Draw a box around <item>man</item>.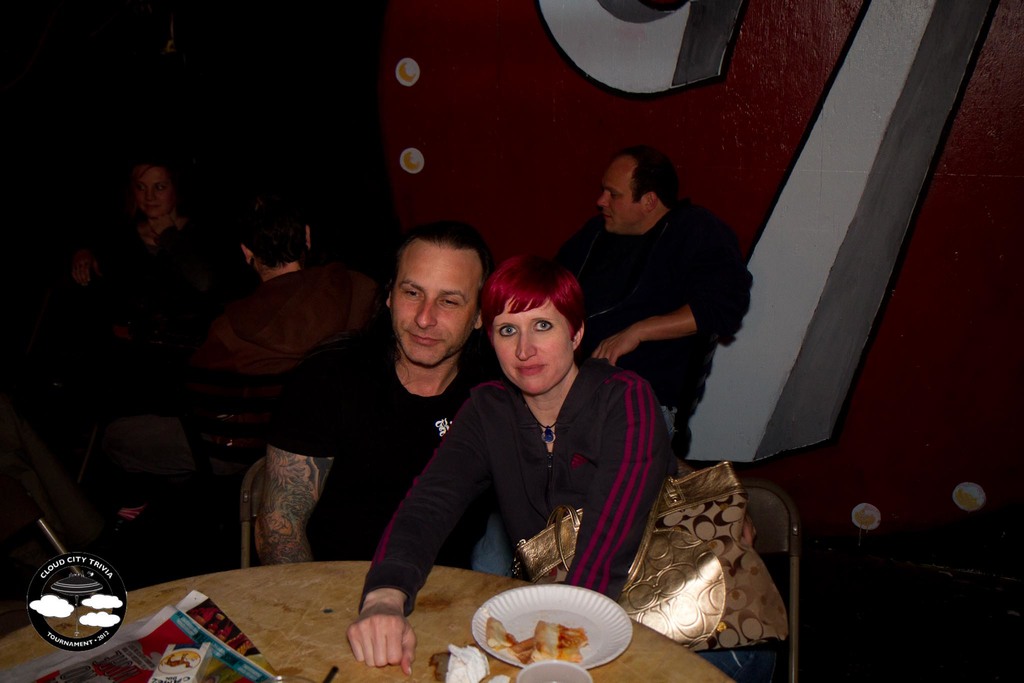
bbox=(212, 201, 380, 398).
